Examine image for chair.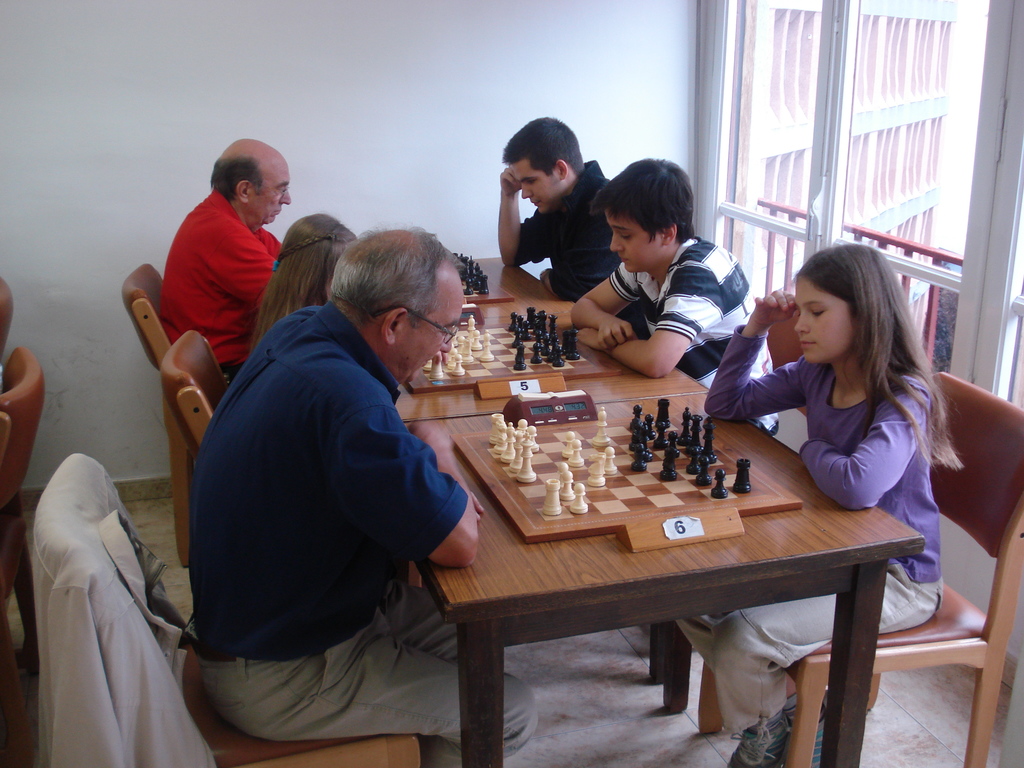
Examination result: [34, 452, 423, 767].
